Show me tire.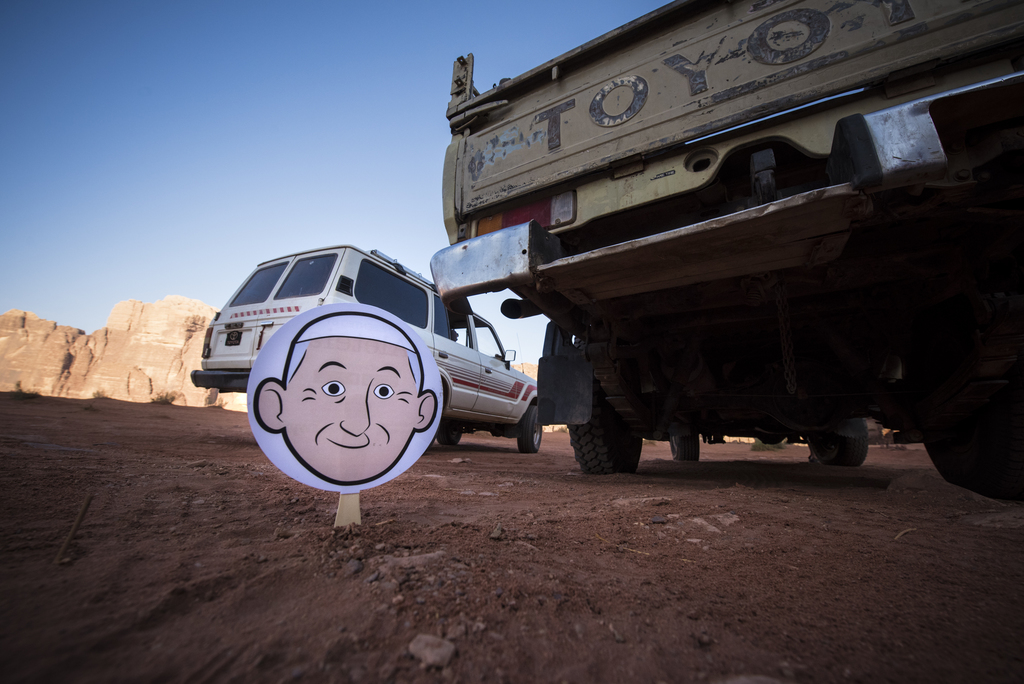
tire is here: 810:416:868:466.
